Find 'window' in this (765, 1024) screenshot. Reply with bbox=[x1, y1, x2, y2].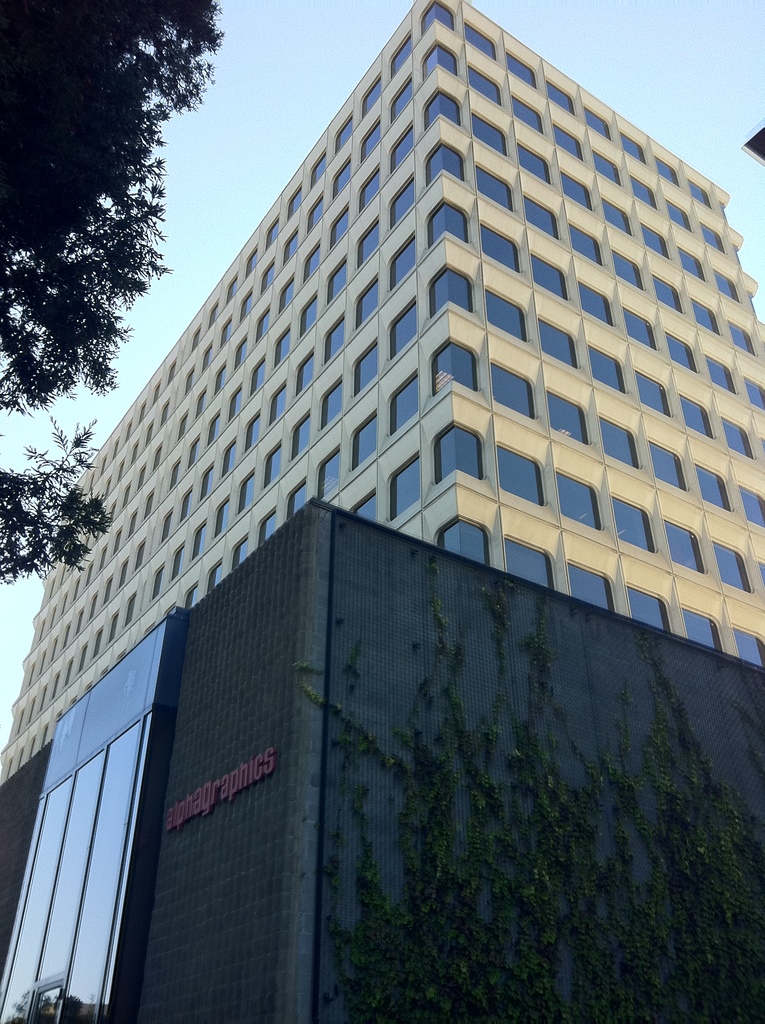
bbox=[191, 325, 204, 349].
